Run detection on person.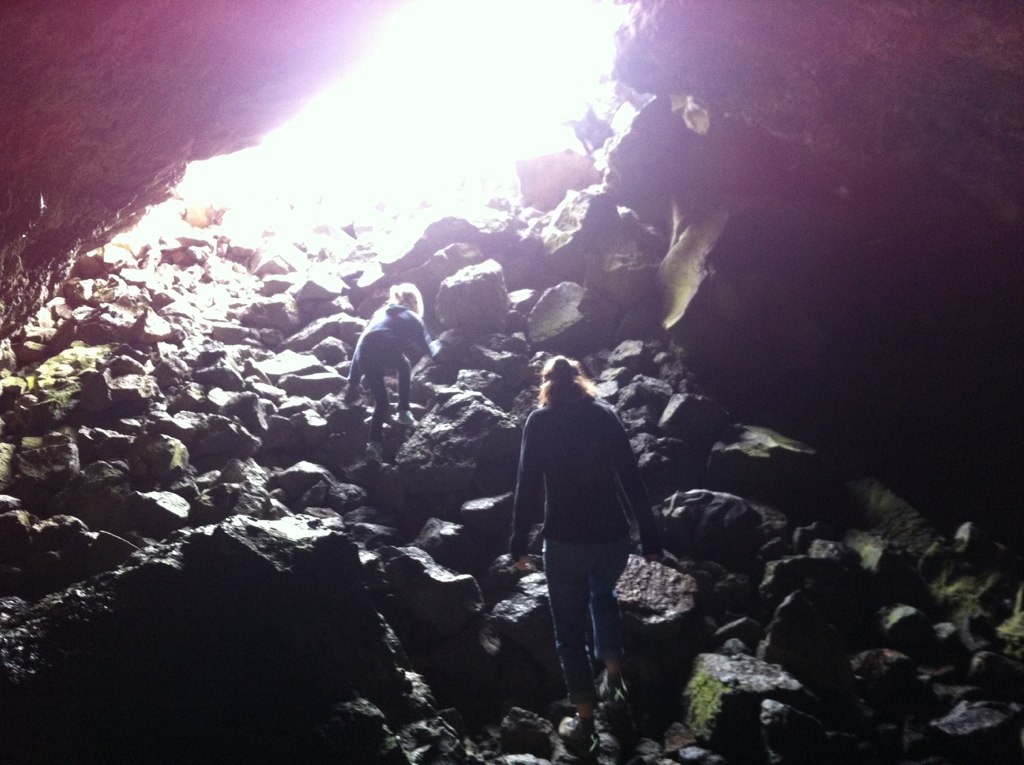
Result: <box>339,276,433,433</box>.
